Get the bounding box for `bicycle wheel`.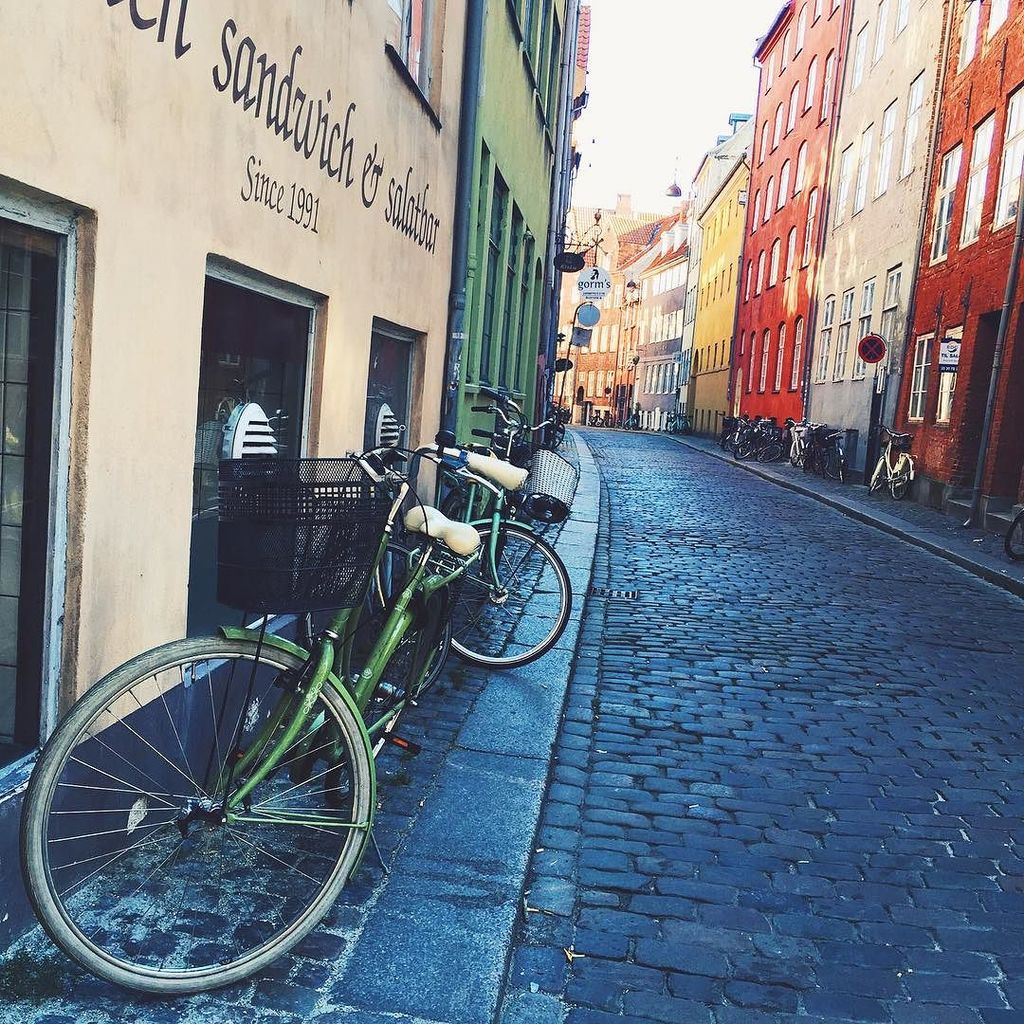
<region>893, 456, 909, 499</region>.
